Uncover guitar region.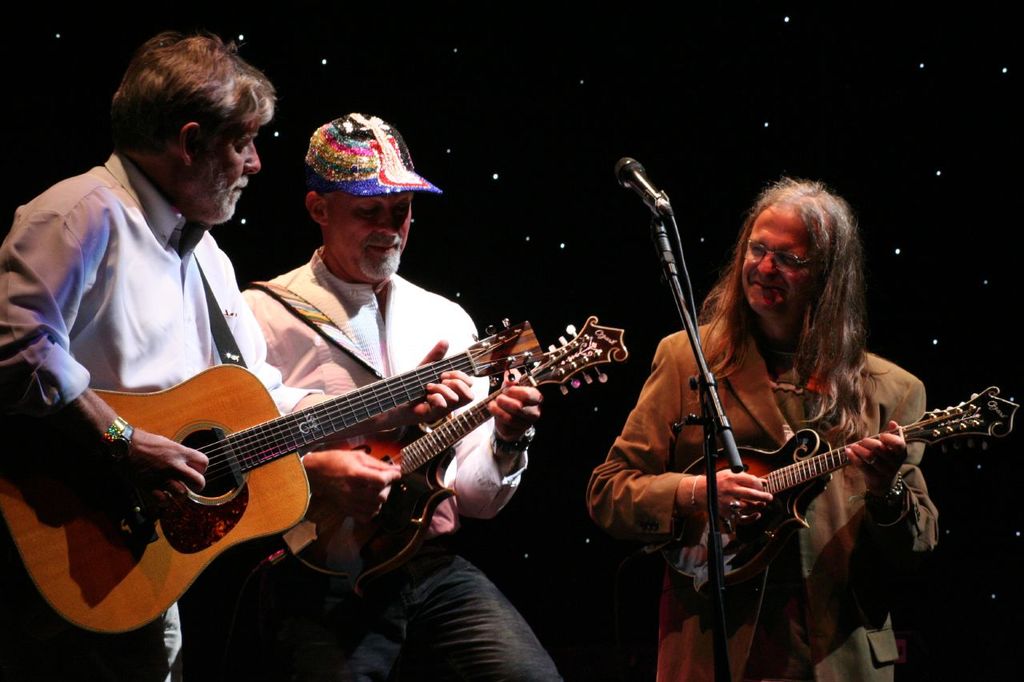
Uncovered: bbox=(278, 309, 630, 608).
